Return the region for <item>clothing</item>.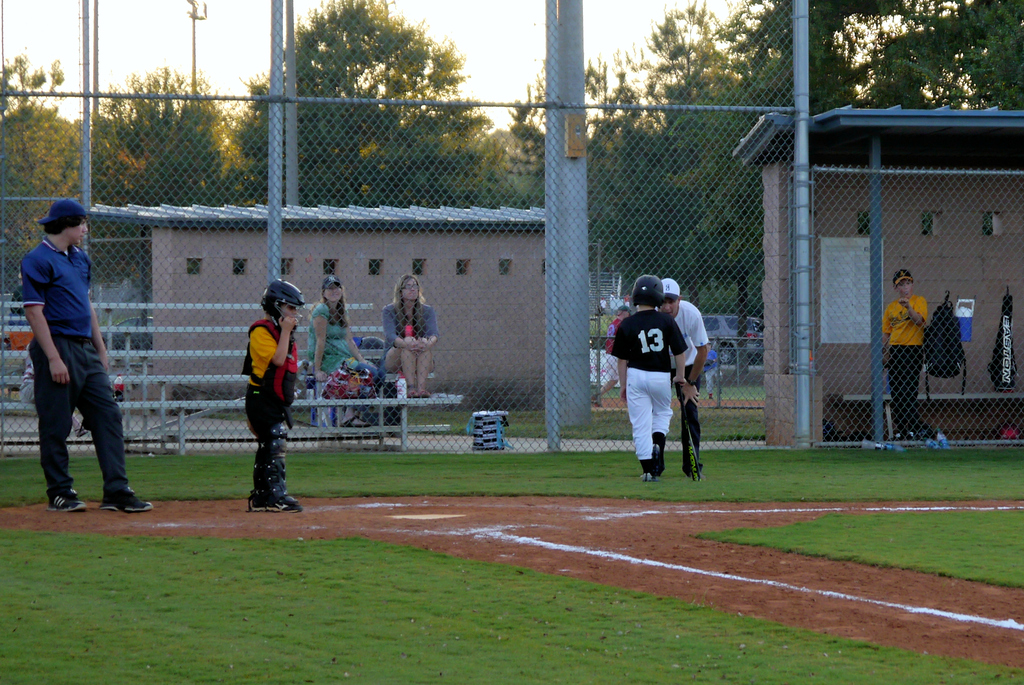
region(600, 298, 605, 312).
